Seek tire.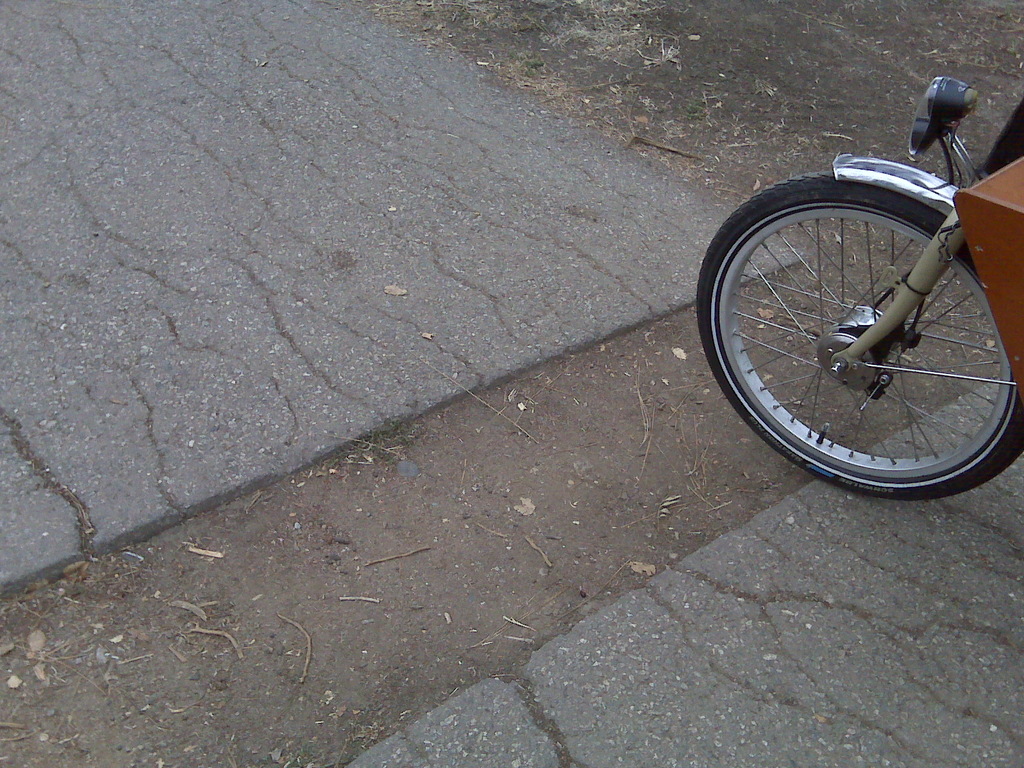
(689, 172, 1023, 497).
